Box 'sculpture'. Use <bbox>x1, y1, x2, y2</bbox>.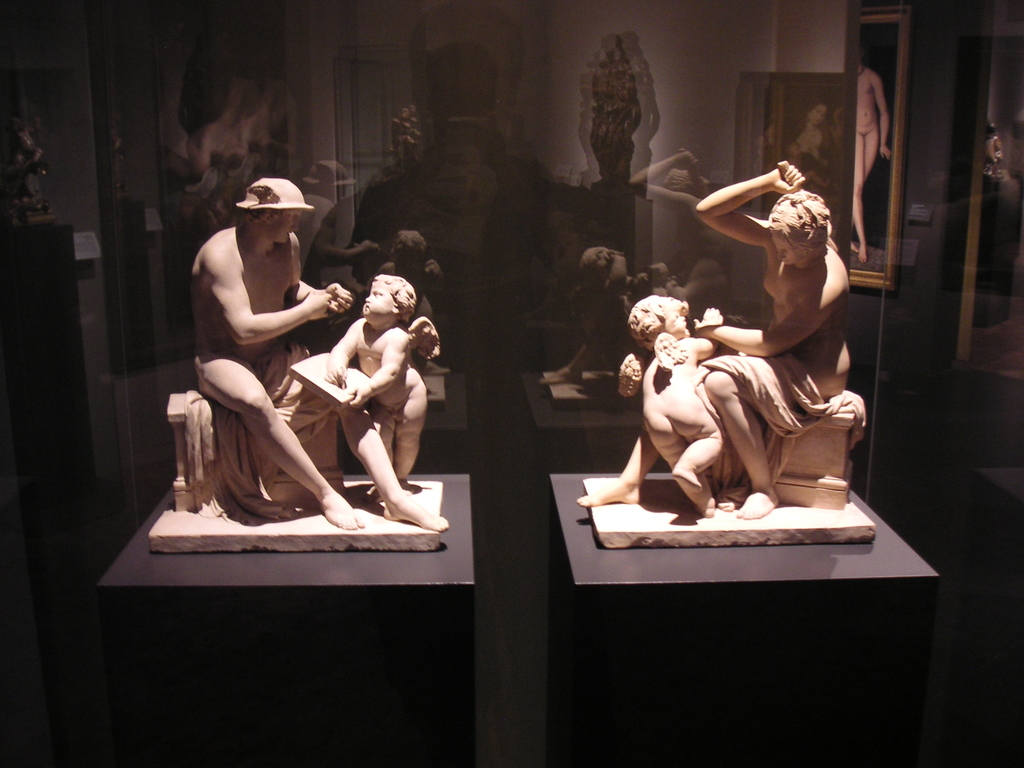
<bbox>626, 154, 883, 562</bbox>.
